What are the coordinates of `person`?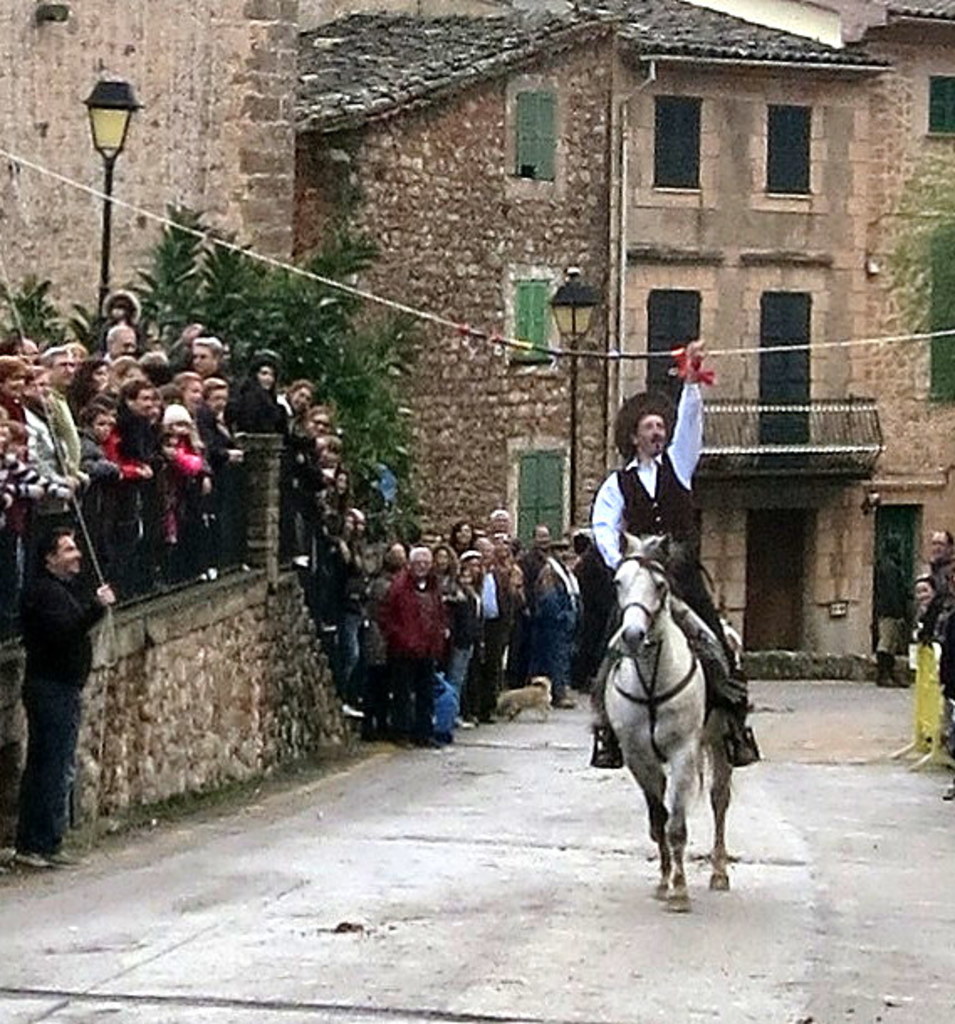
908 569 943 651.
